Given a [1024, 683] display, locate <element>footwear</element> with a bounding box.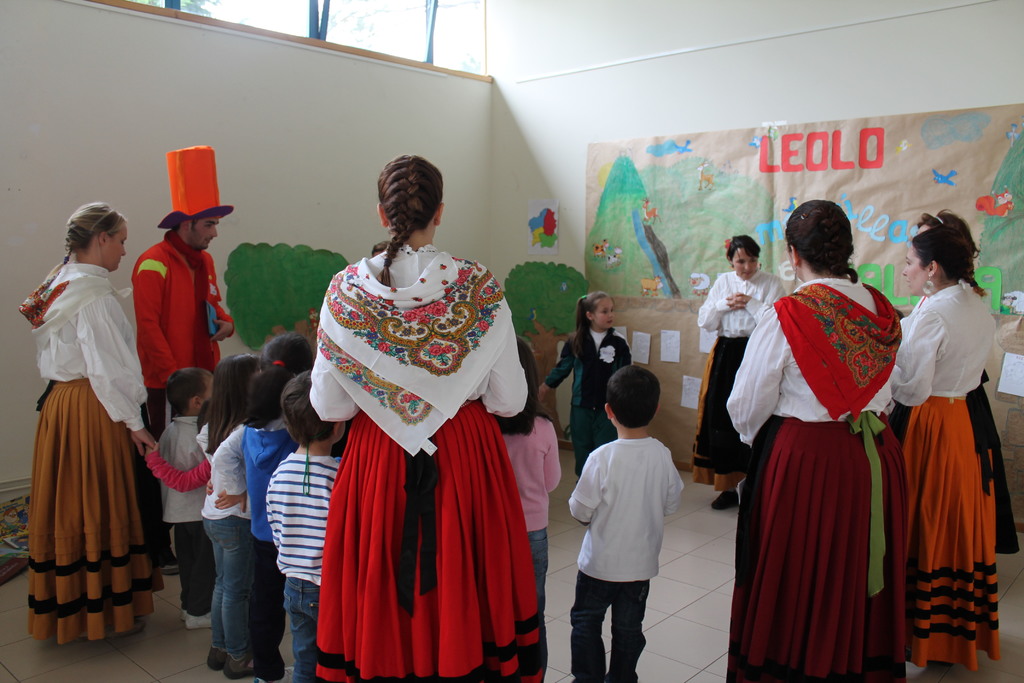
Located: (left=162, top=555, right=180, bottom=577).
